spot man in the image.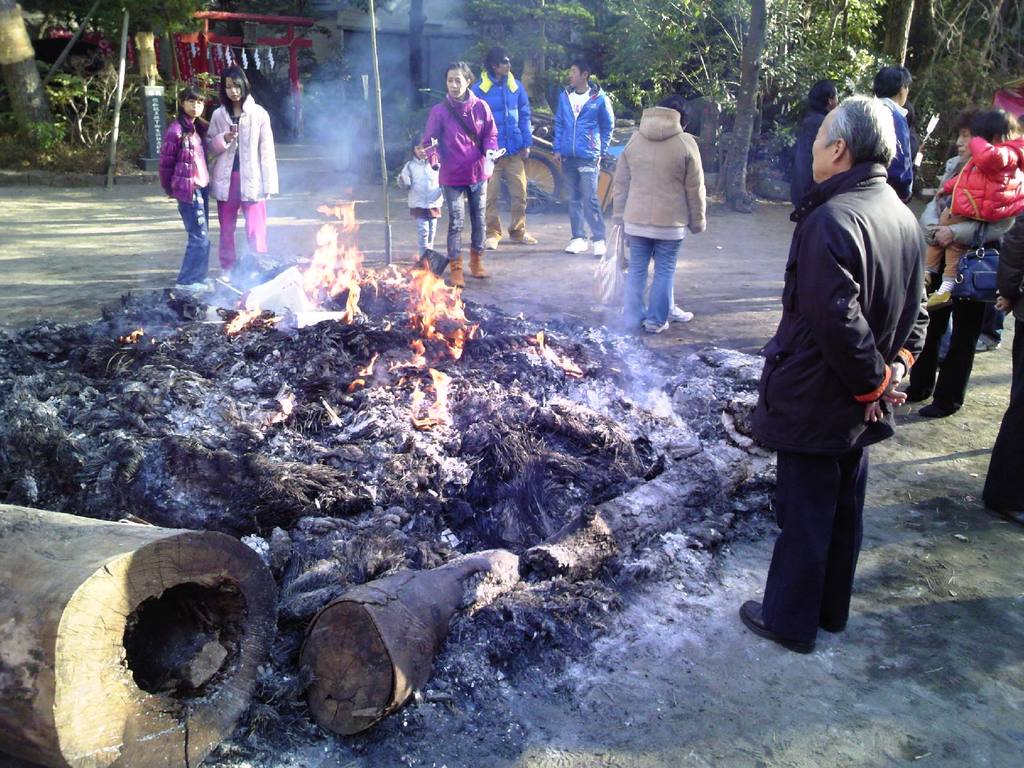
man found at crop(870, 65, 914, 204).
